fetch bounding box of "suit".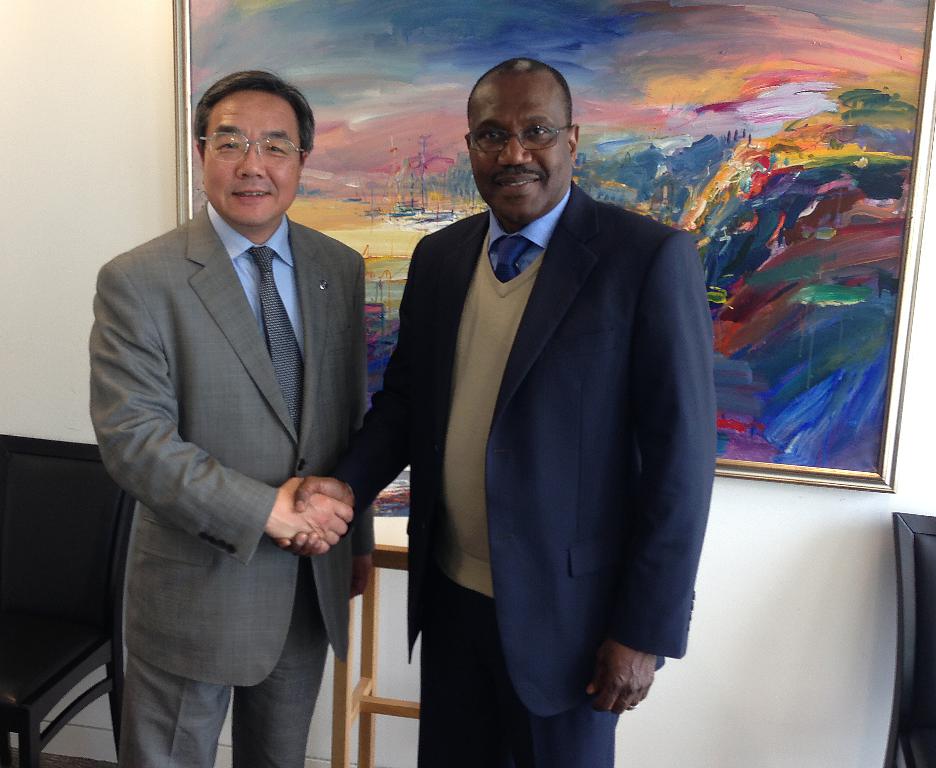
Bbox: bbox(328, 178, 720, 767).
